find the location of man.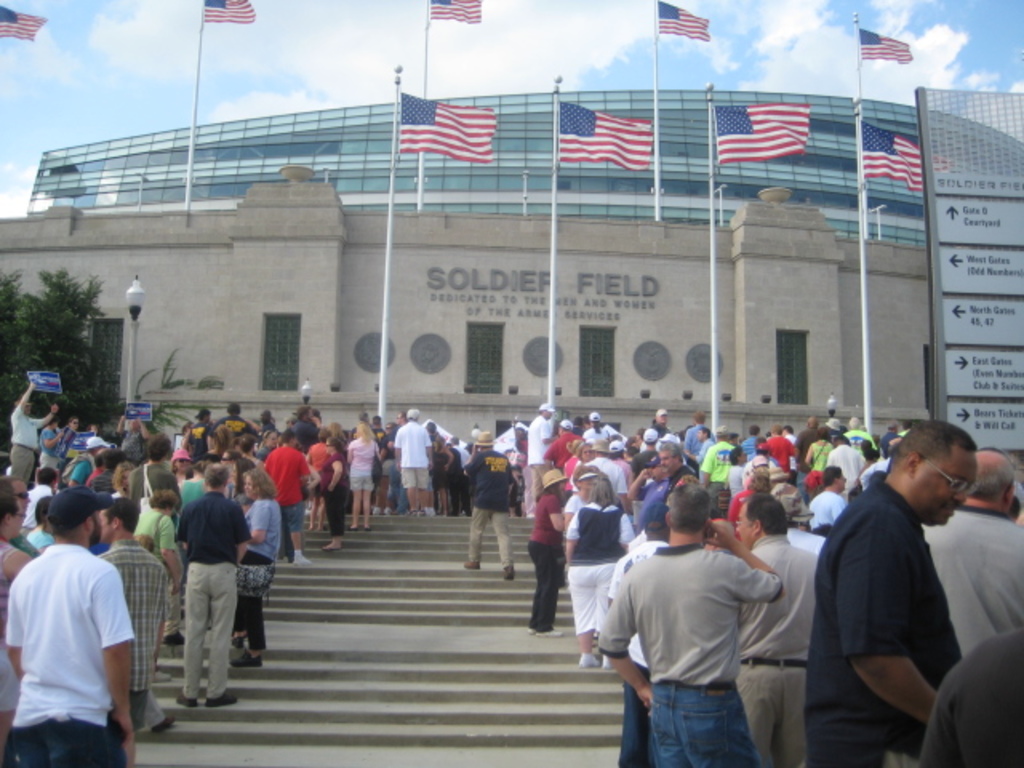
Location: (x1=760, y1=426, x2=795, y2=470).
